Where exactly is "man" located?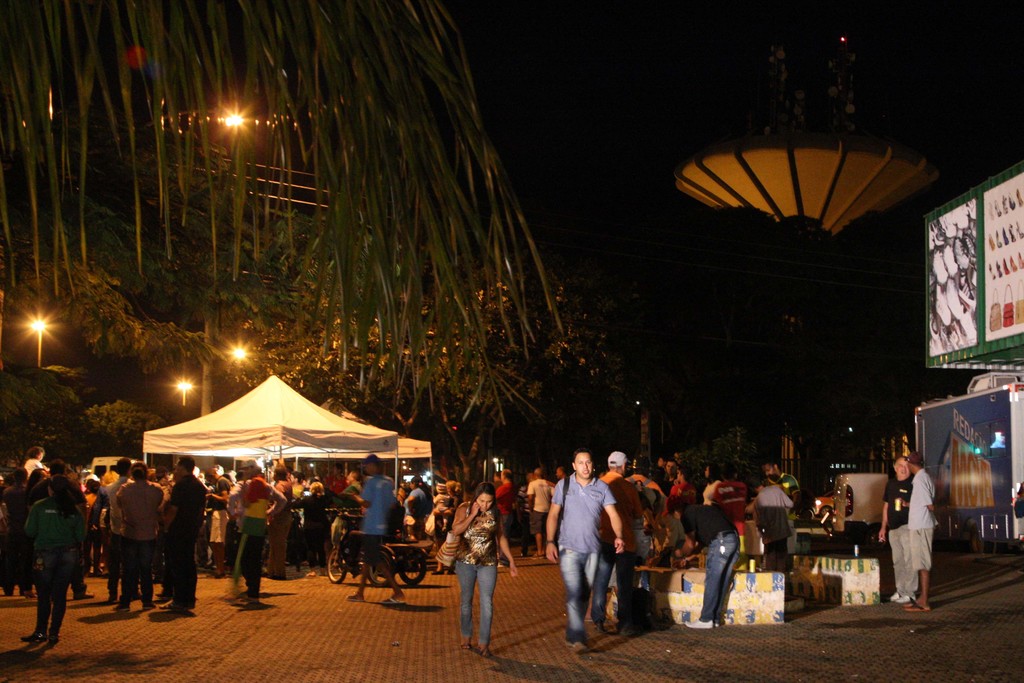
Its bounding box is box=[529, 464, 556, 559].
